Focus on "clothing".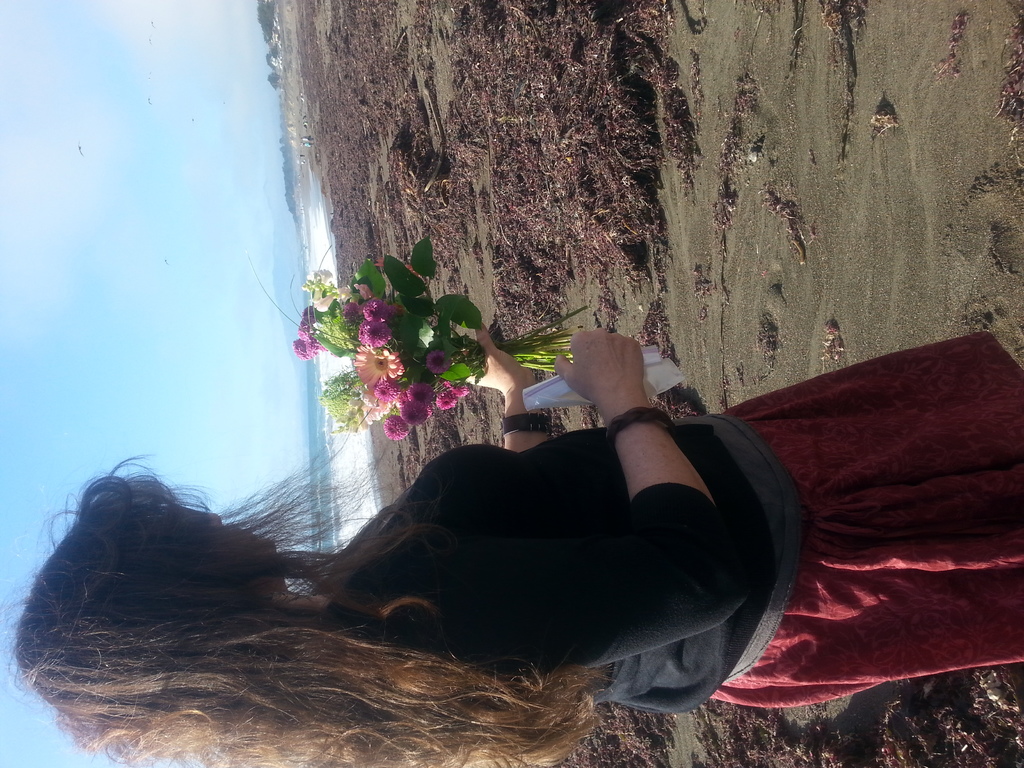
Focused at <box>312,332,1023,717</box>.
